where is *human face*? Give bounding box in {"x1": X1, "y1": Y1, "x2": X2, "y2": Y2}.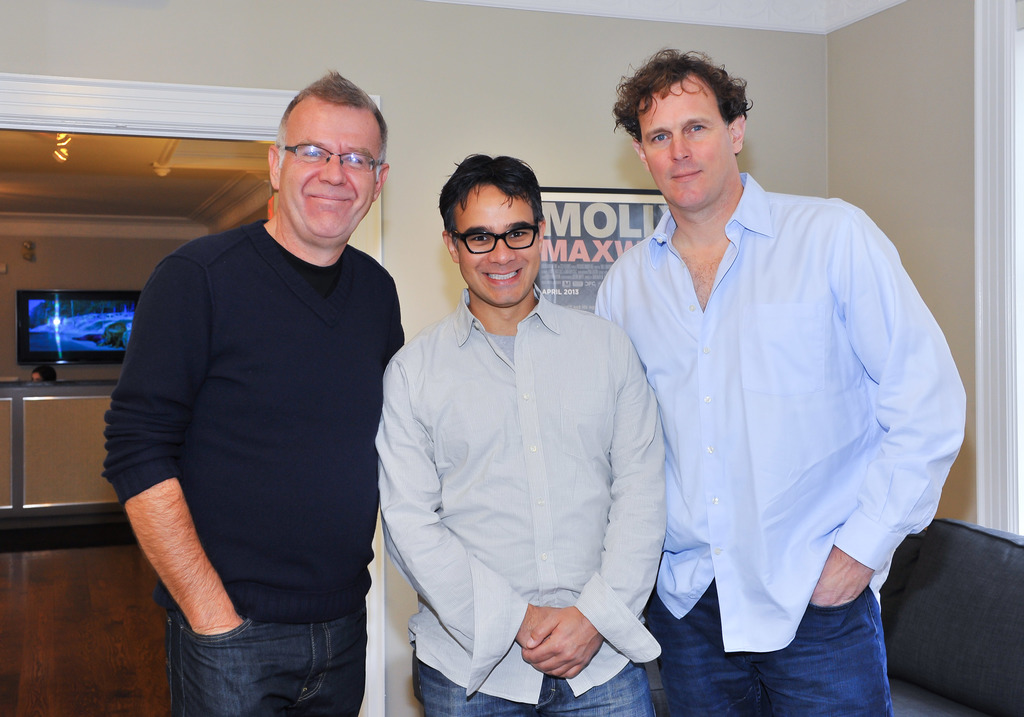
{"x1": 641, "y1": 83, "x2": 733, "y2": 209}.
